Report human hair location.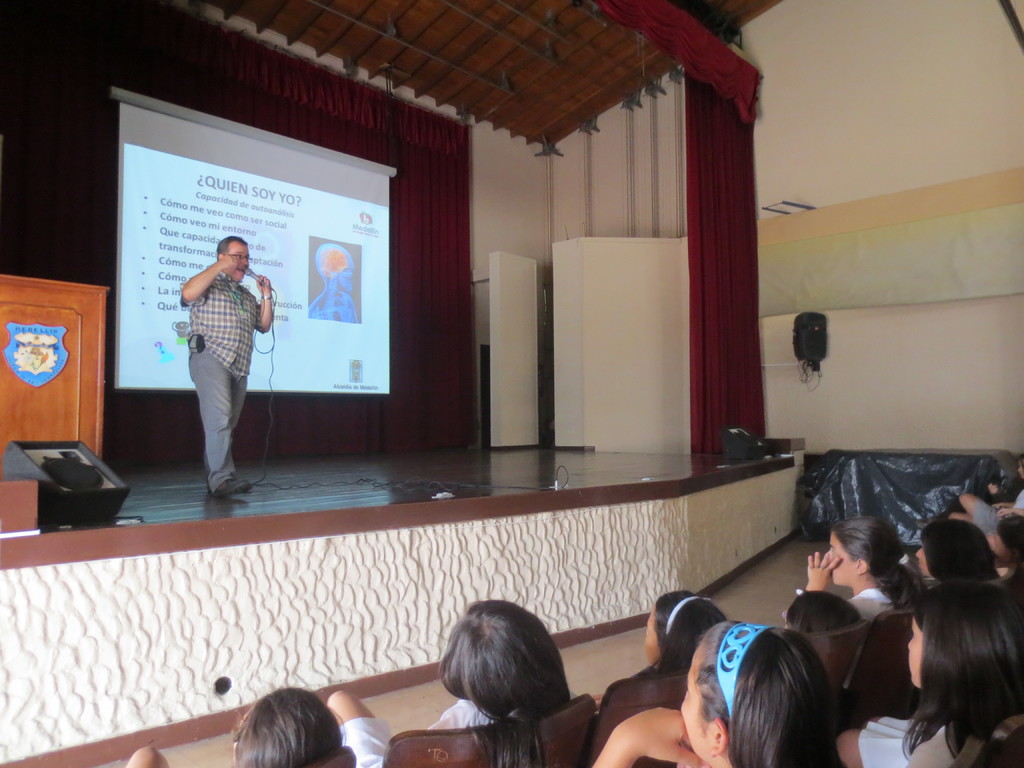
Report: 228 684 347 767.
